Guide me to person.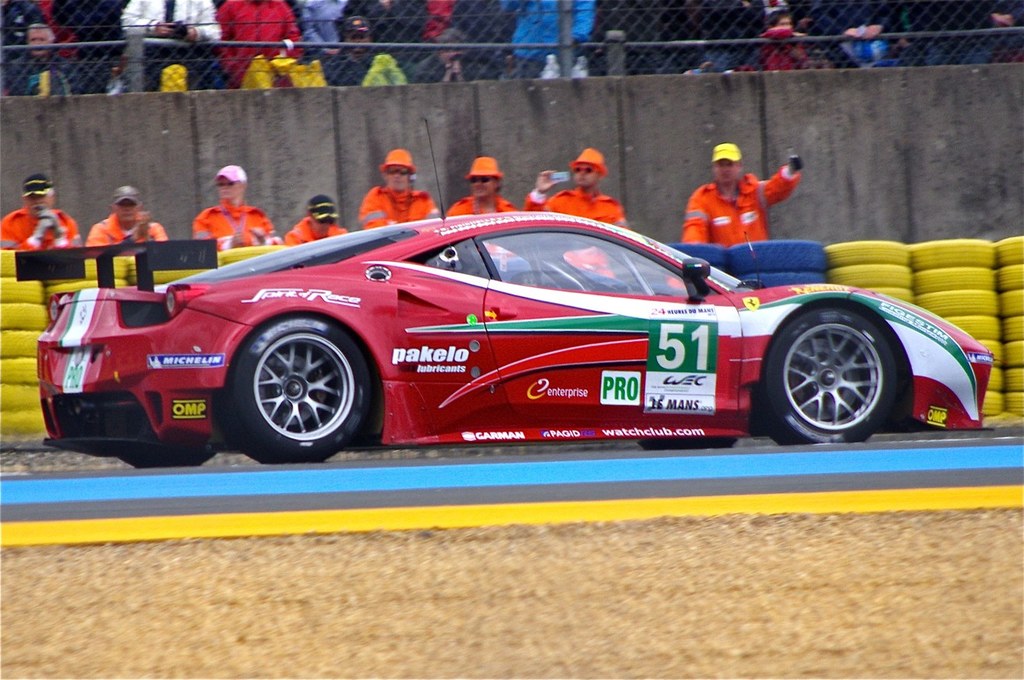
Guidance: (0, 178, 83, 252).
